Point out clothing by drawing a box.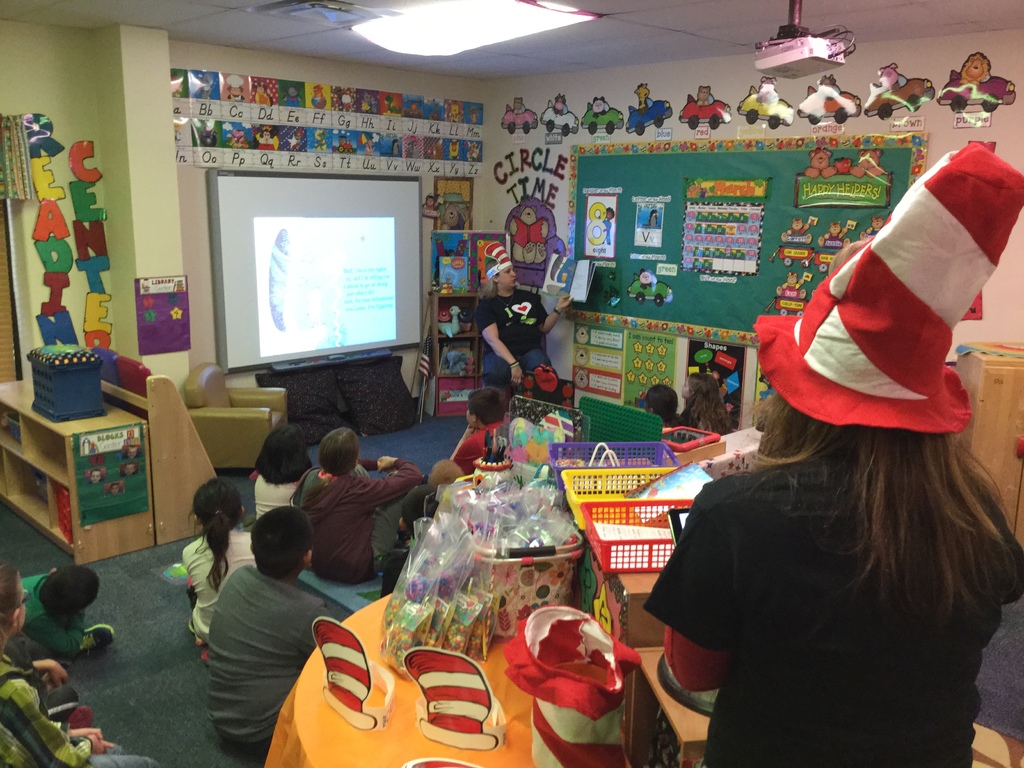
bbox=[20, 570, 88, 658].
